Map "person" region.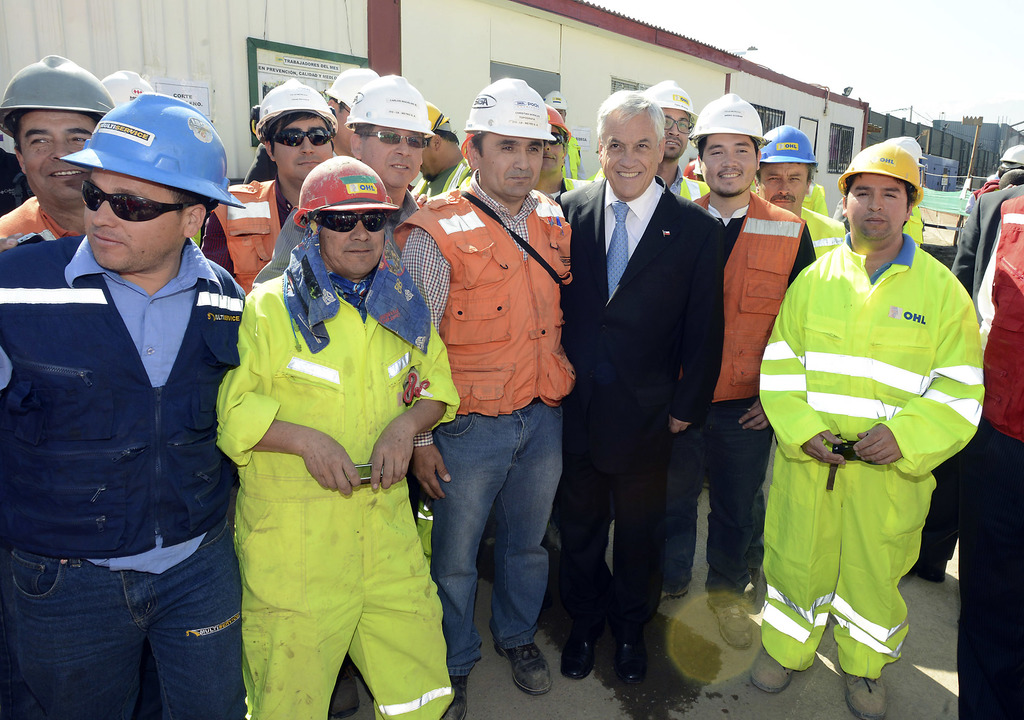
Mapped to BBox(744, 126, 854, 259).
